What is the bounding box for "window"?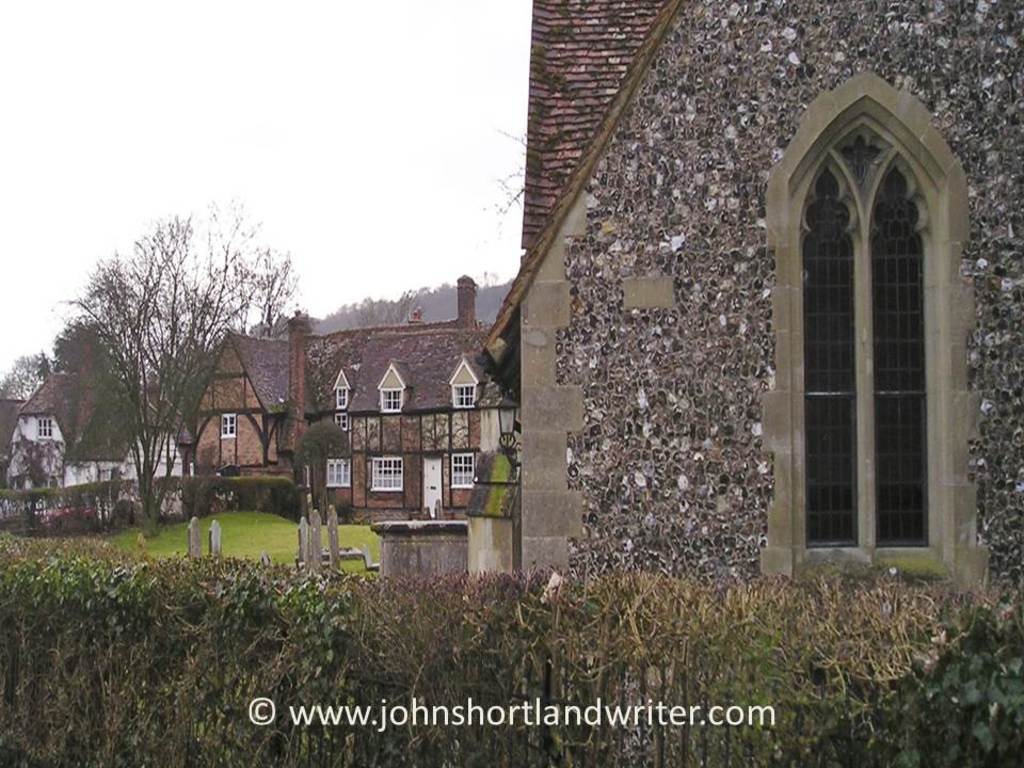
bbox=[762, 70, 988, 583].
